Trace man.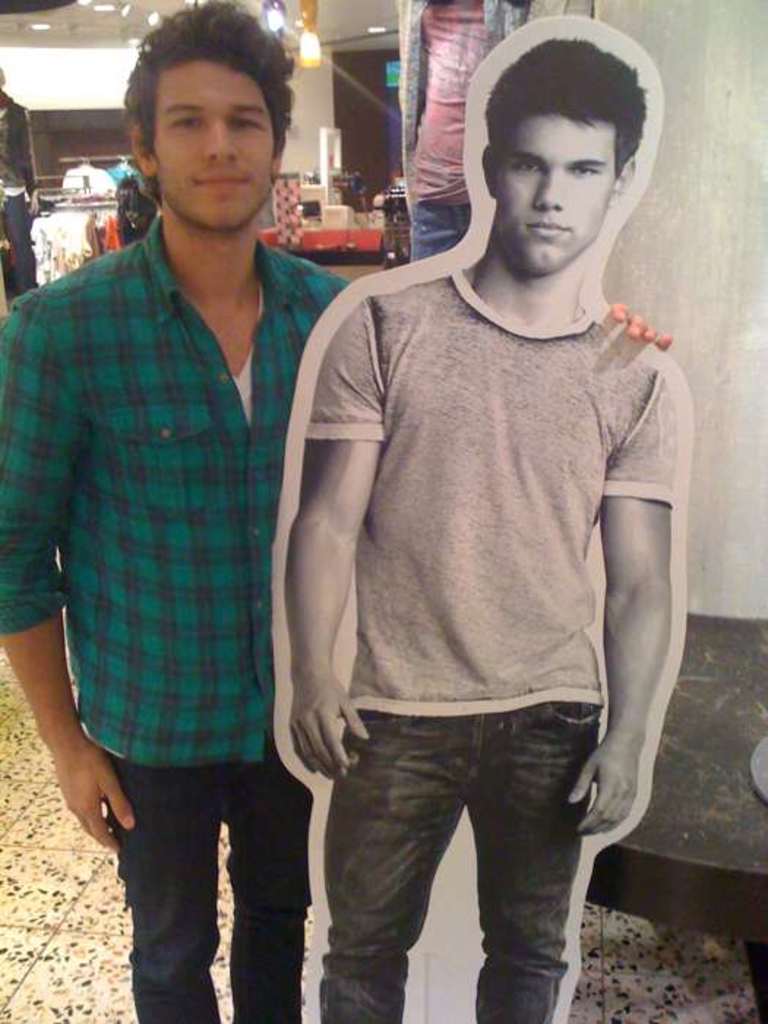
Traced to left=0, top=0, right=673, bottom=1023.
